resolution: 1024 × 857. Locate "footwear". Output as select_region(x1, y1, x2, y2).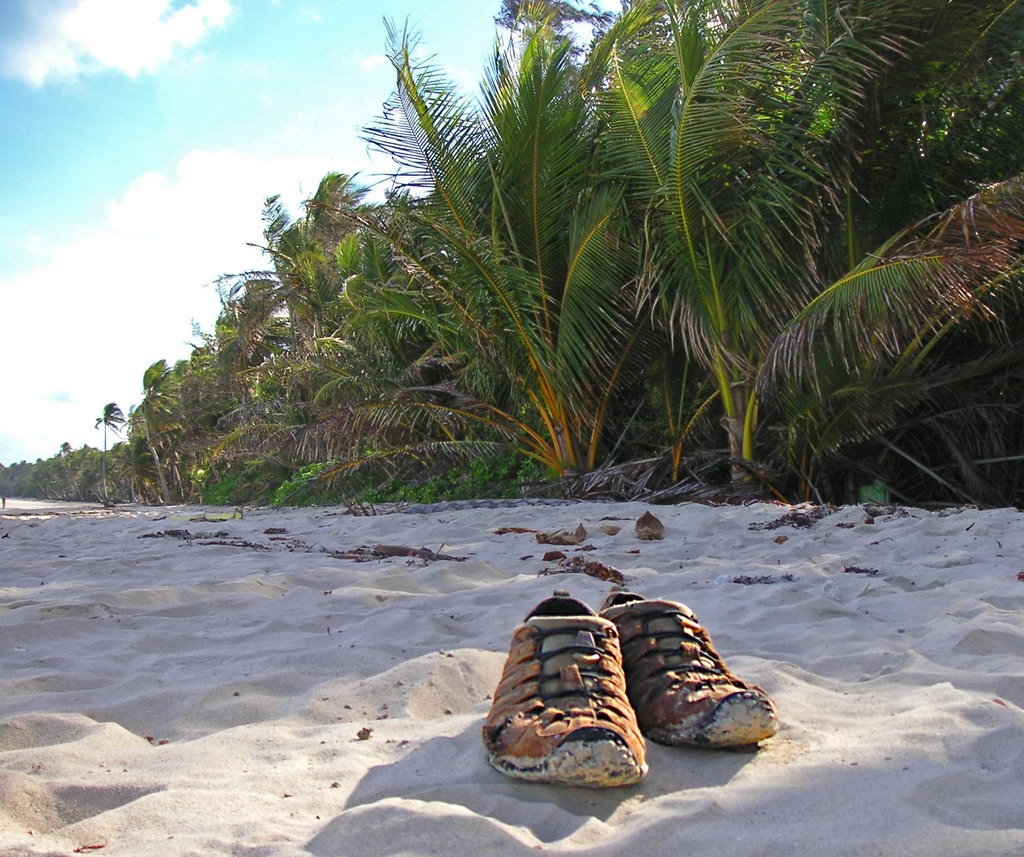
select_region(599, 584, 780, 745).
